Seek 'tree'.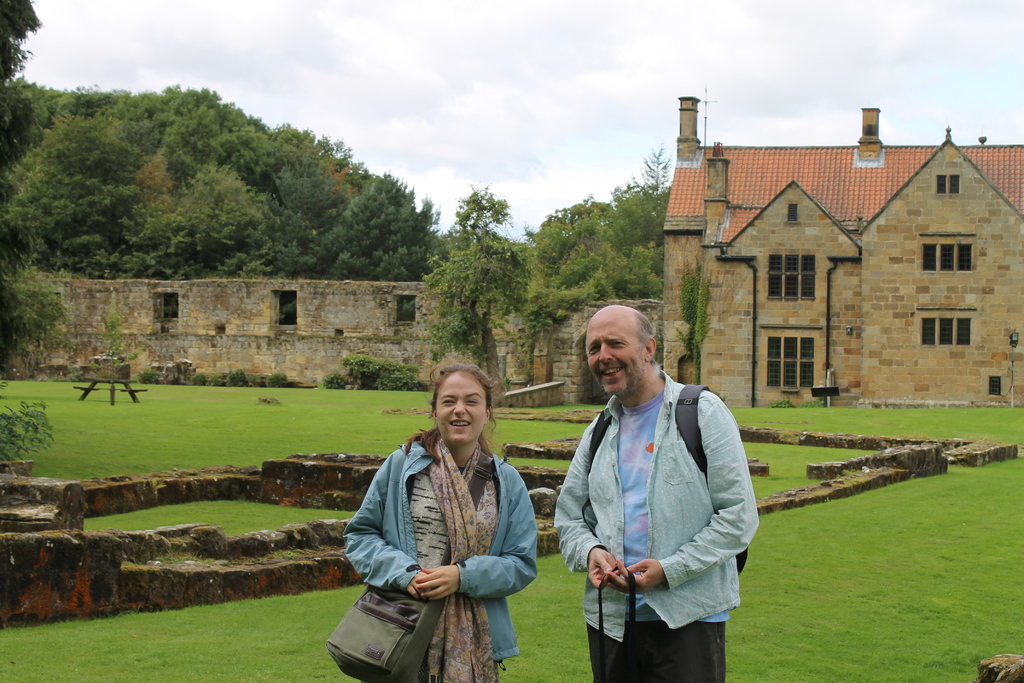
pyautogui.locateOnScreen(0, 0, 51, 384).
